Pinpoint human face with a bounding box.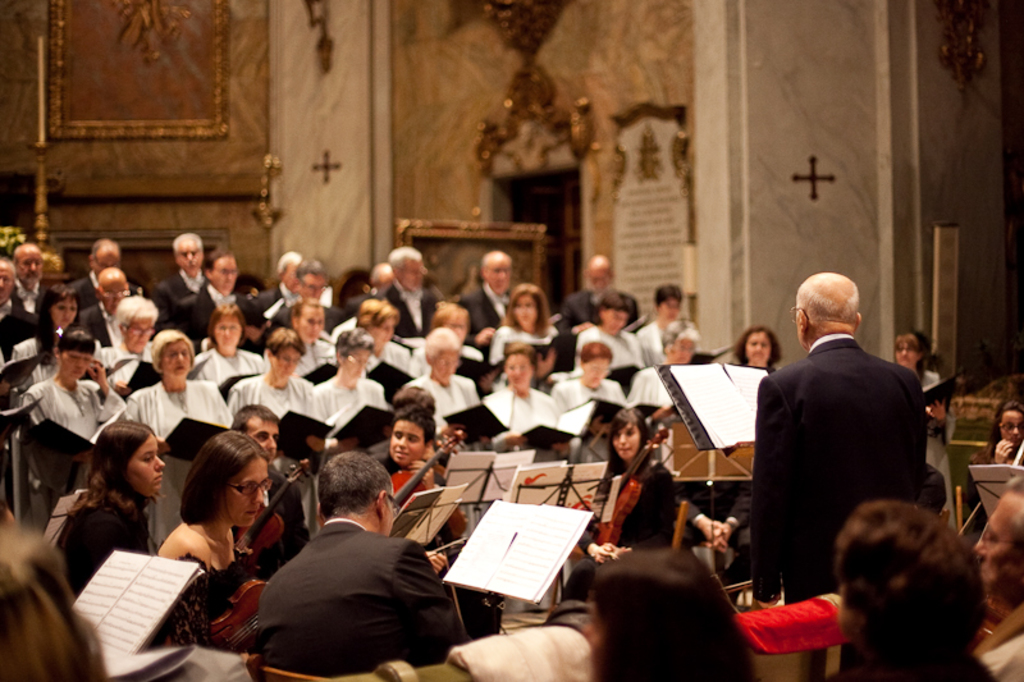
x1=216, y1=307, x2=242, y2=360.
